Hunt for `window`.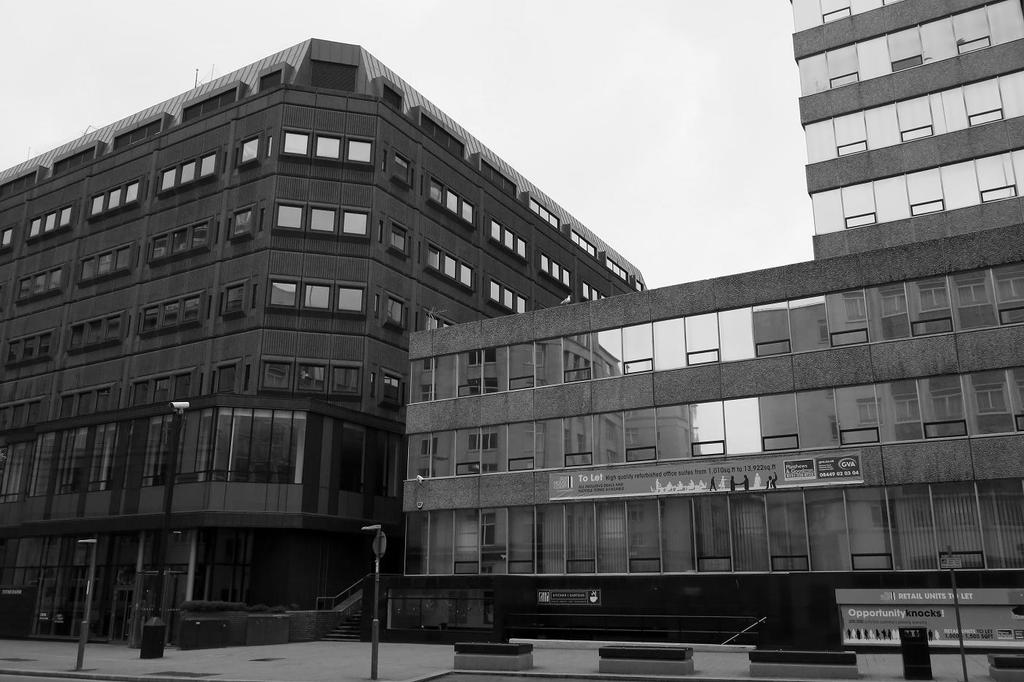
Hunted down at 503,230,516,257.
